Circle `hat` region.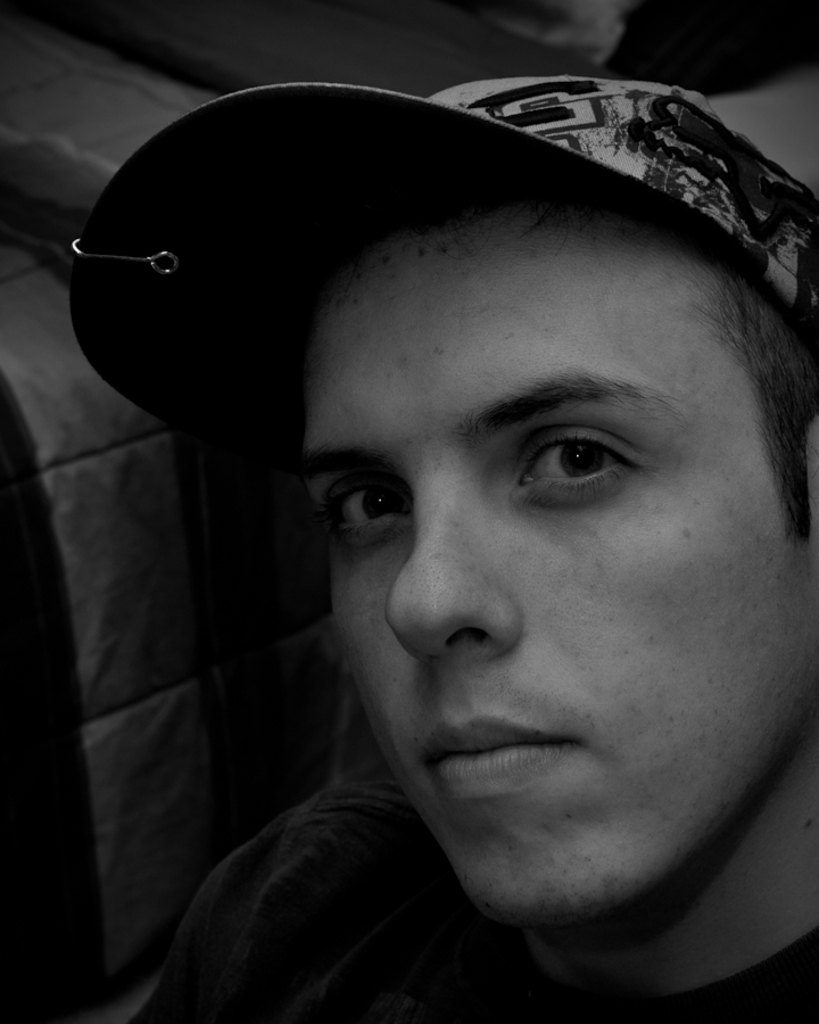
Region: (left=71, top=75, right=818, bottom=448).
